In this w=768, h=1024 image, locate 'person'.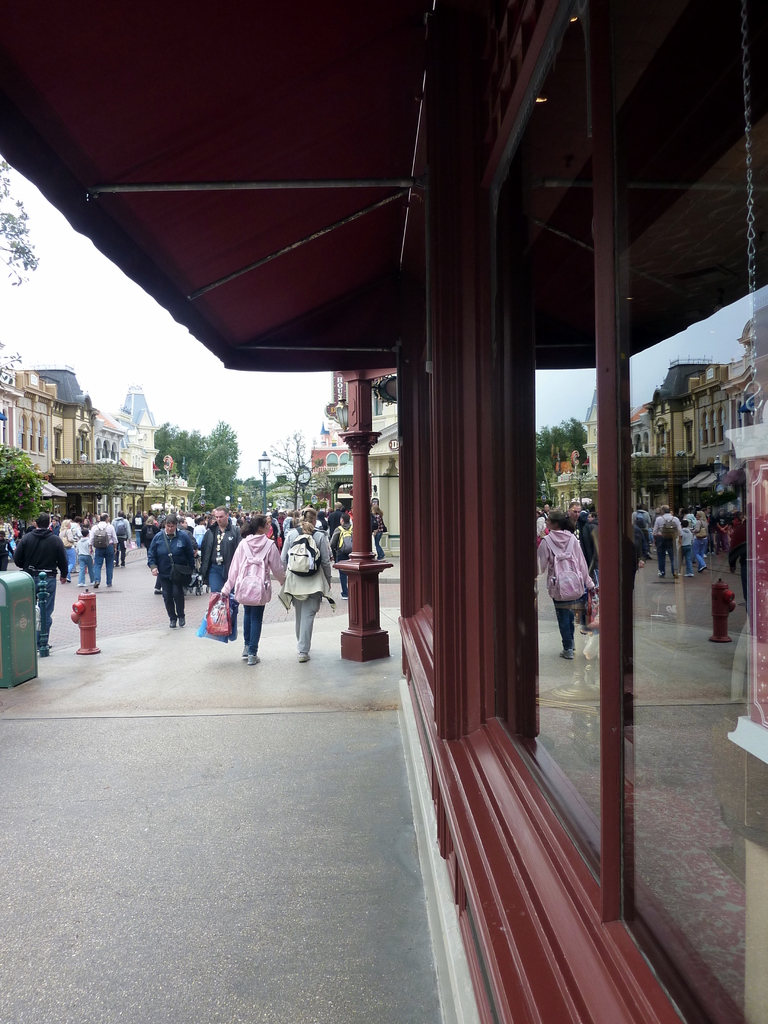
Bounding box: Rect(191, 518, 205, 542).
